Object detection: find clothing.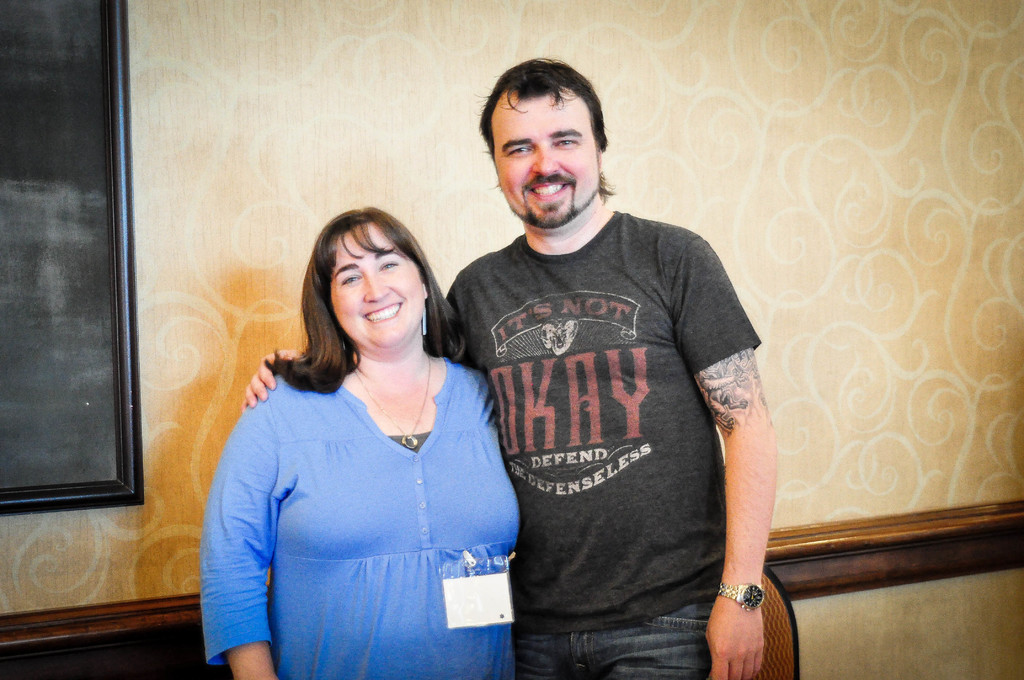
rect(508, 595, 725, 679).
